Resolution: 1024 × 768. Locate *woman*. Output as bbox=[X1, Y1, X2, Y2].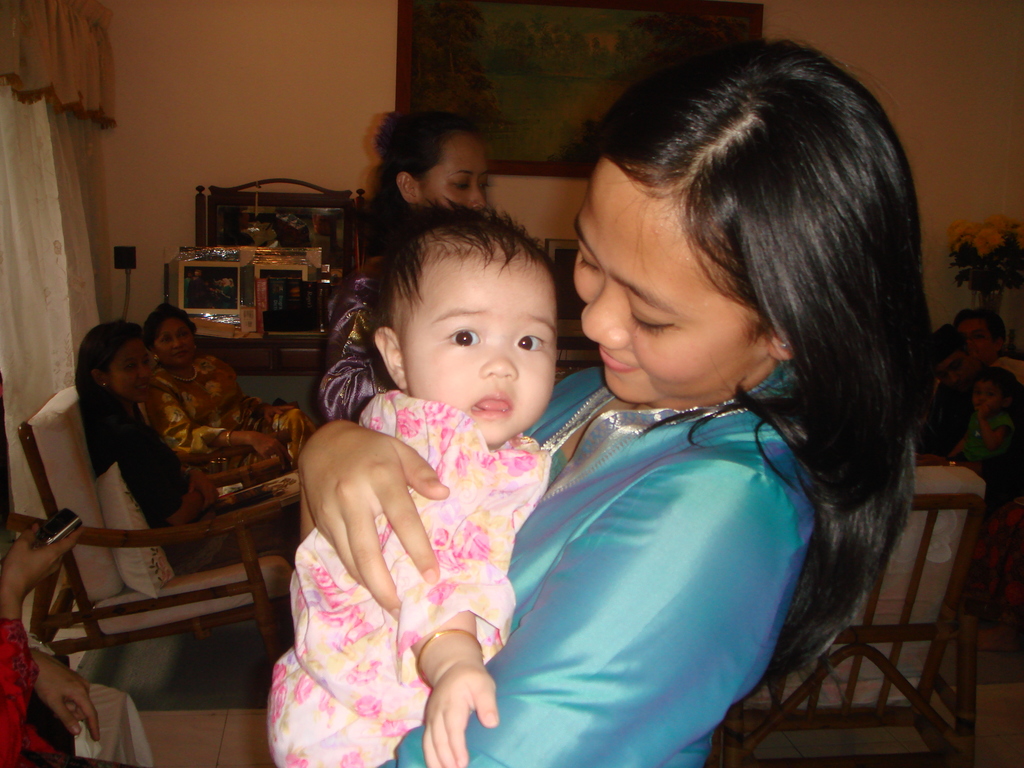
bbox=[313, 108, 483, 428].
